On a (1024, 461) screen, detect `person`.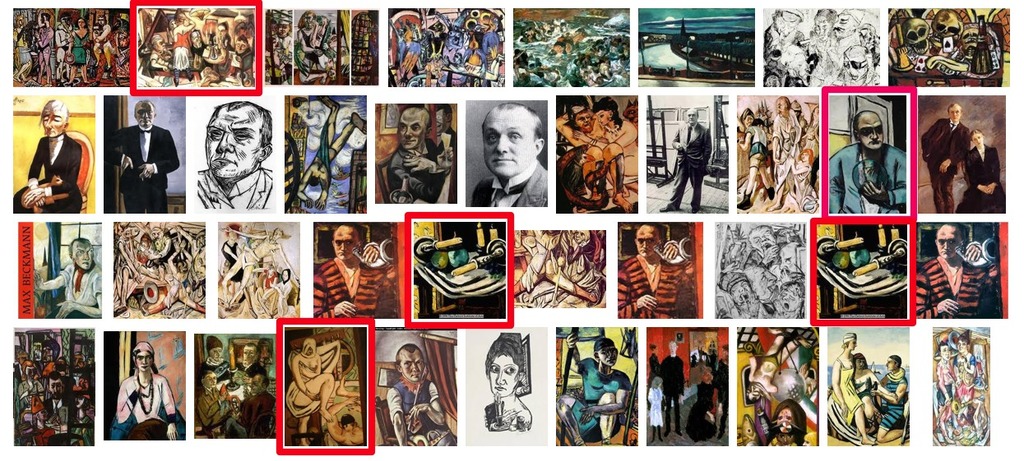
pyautogui.locateOnScreen(556, 102, 630, 190).
